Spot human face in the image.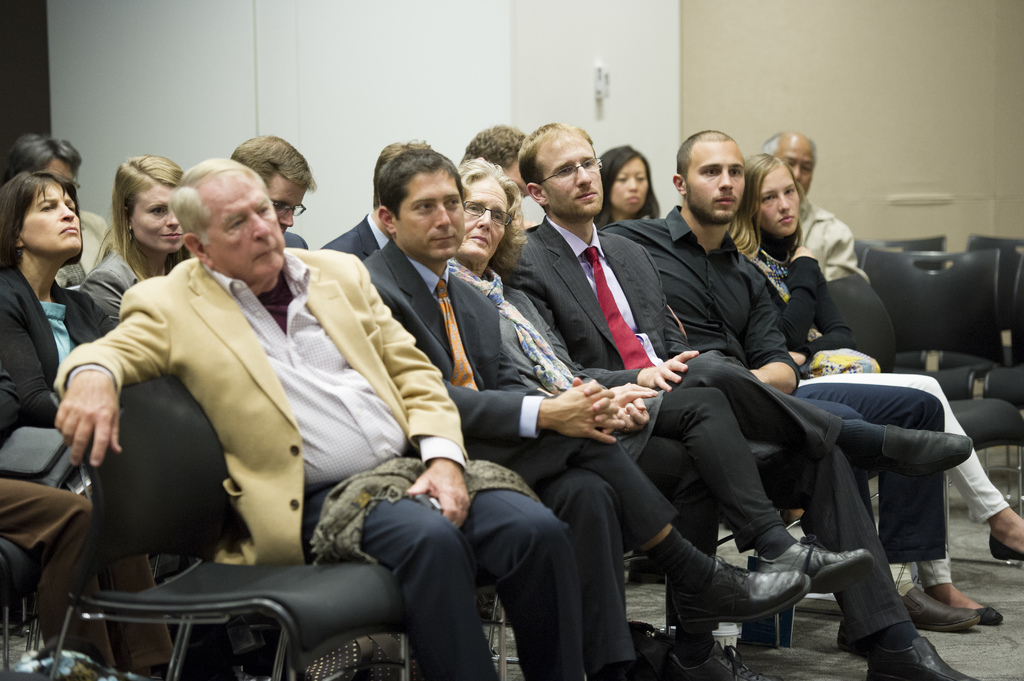
human face found at bbox=(778, 136, 815, 193).
